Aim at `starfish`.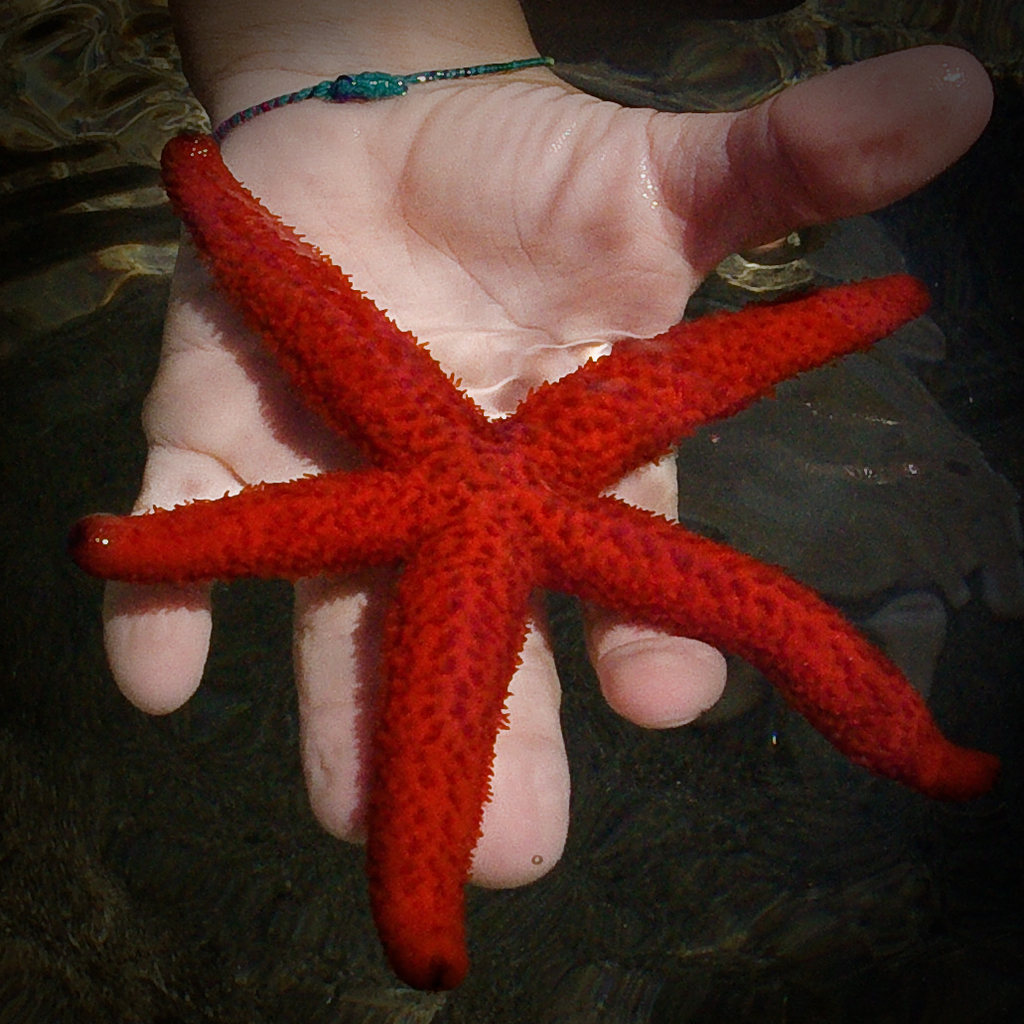
Aimed at box(68, 127, 1011, 994).
